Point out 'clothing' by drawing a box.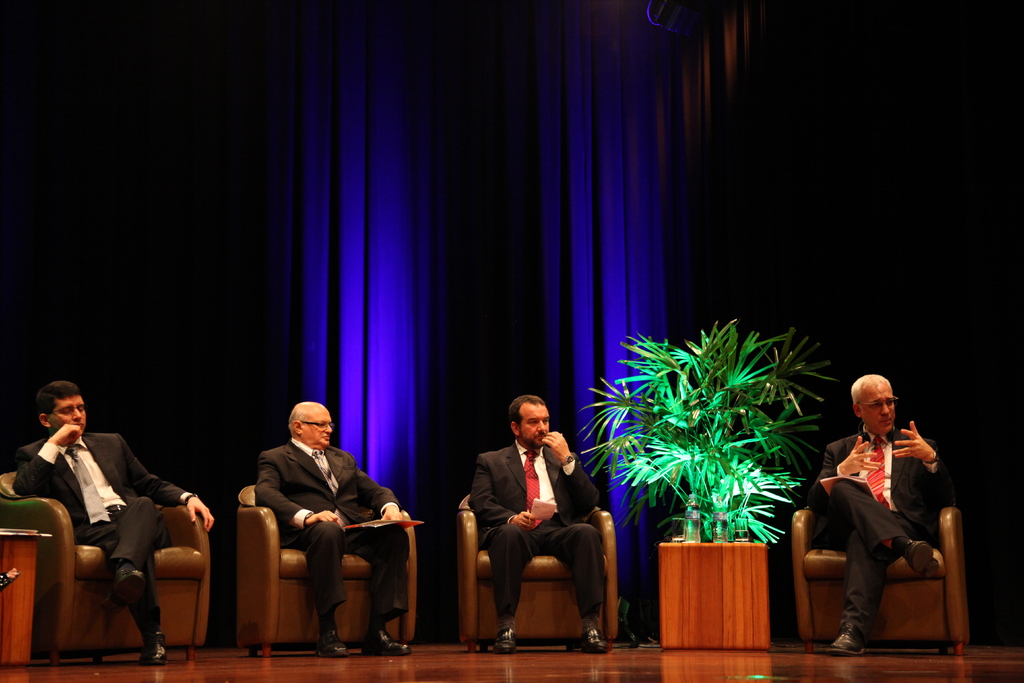
box=[478, 443, 607, 613].
